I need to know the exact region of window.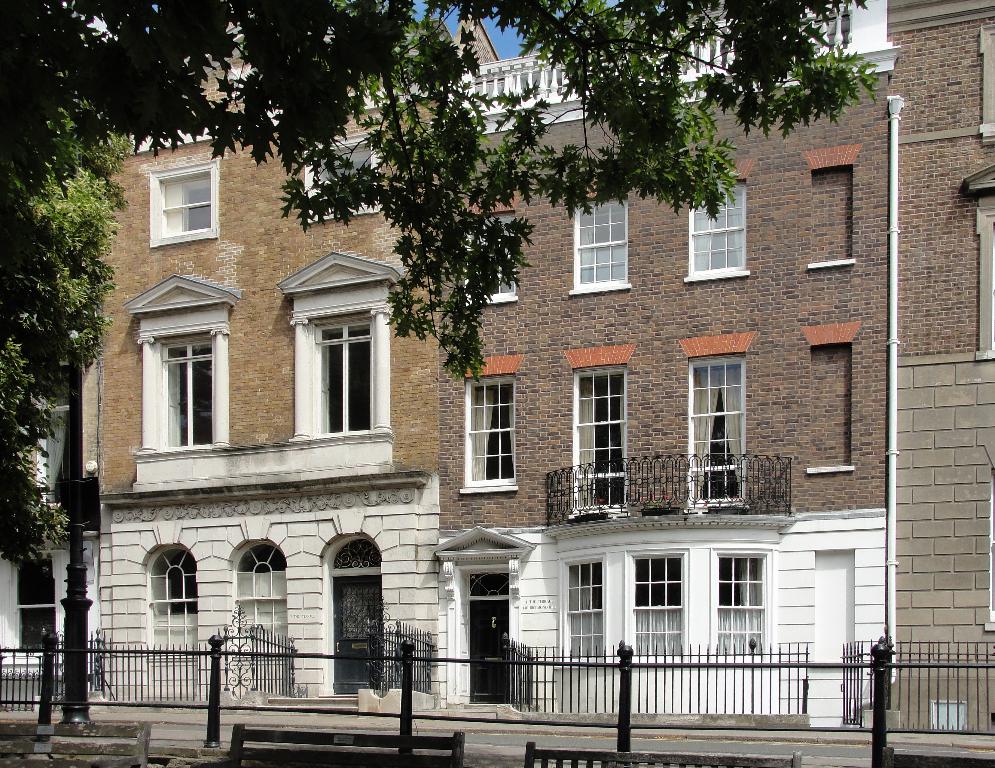
Region: 705, 540, 775, 665.
